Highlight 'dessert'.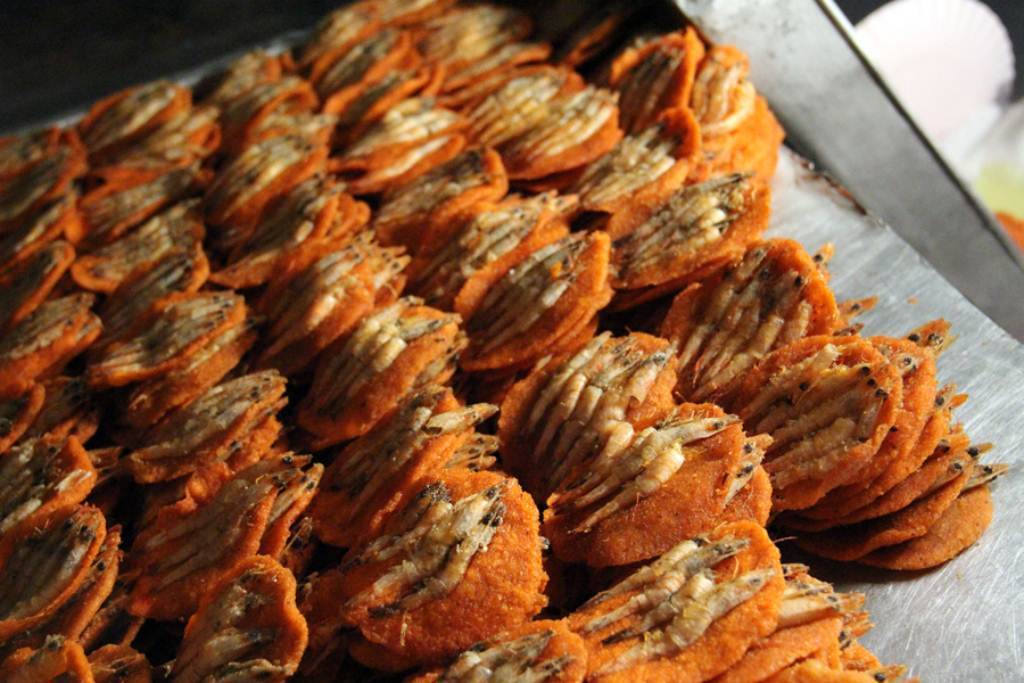
Highlighted region: [84,213,192,288].
